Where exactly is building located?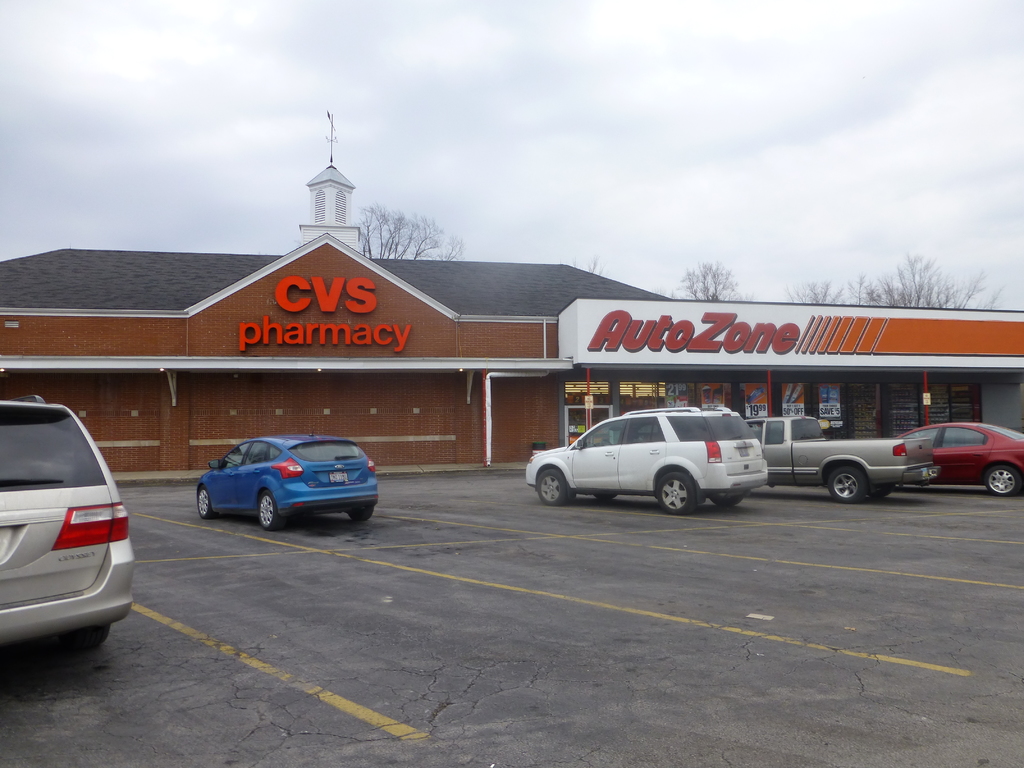
Its bounding box is select_region(0, 121, 1023, 468).
